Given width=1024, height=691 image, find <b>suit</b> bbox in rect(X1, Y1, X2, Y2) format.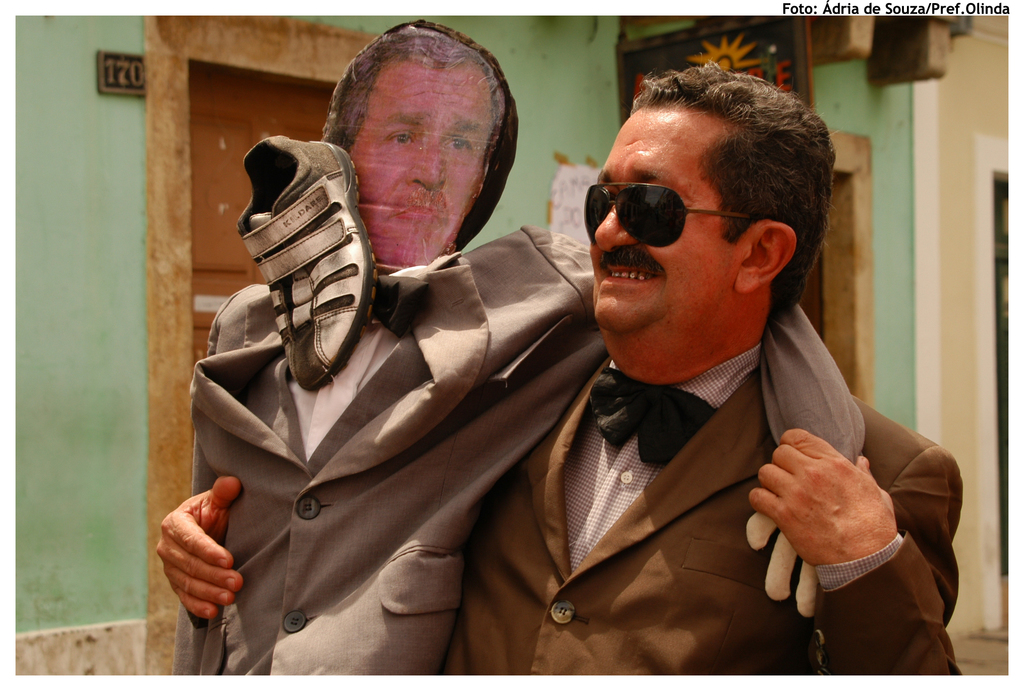
rect(171, 226, 865, 678).
